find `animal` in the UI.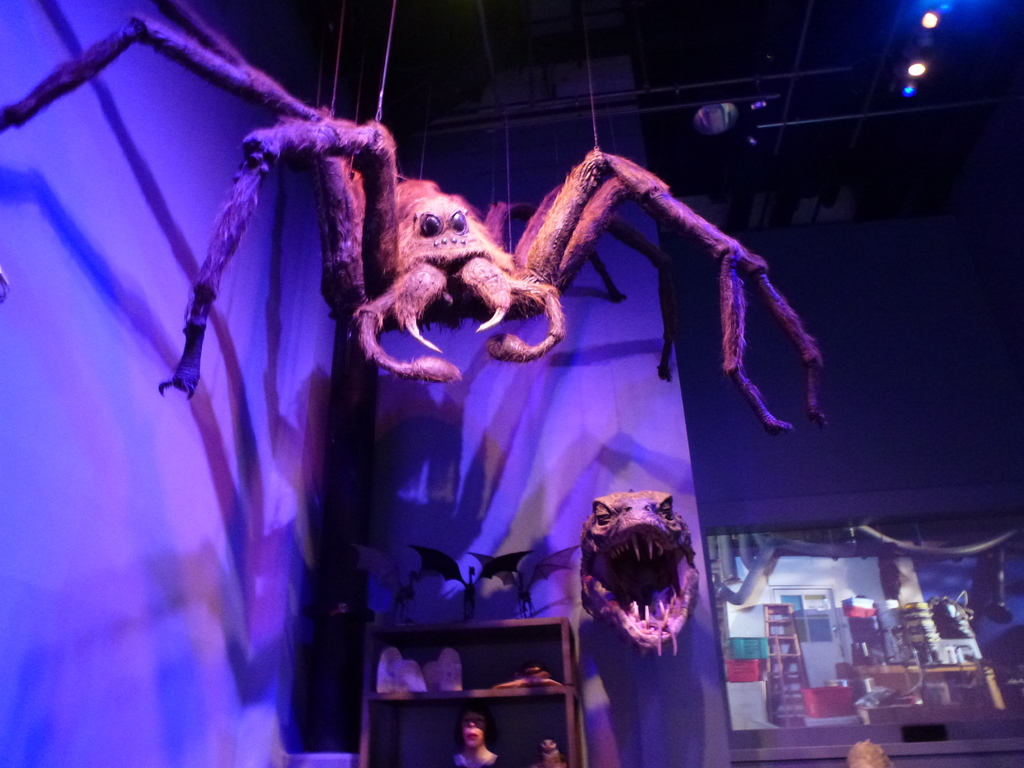
UI element at detection(4, 1, 831, 436).
